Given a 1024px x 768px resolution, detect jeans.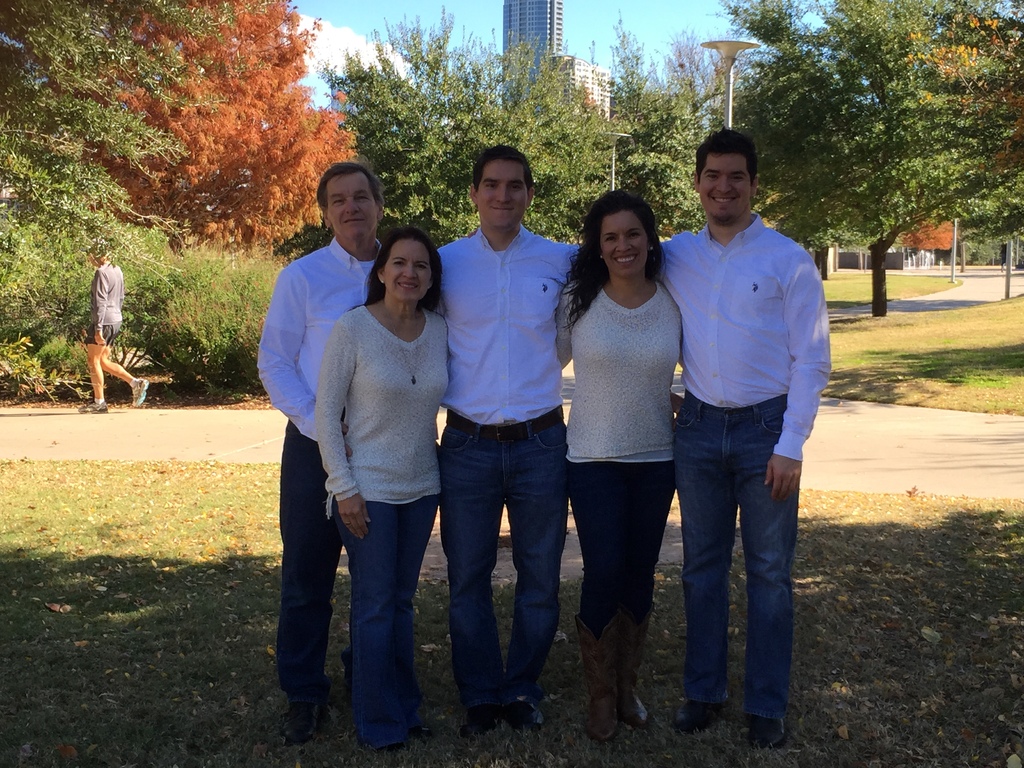
BBox(278, 428, 373, 733).
